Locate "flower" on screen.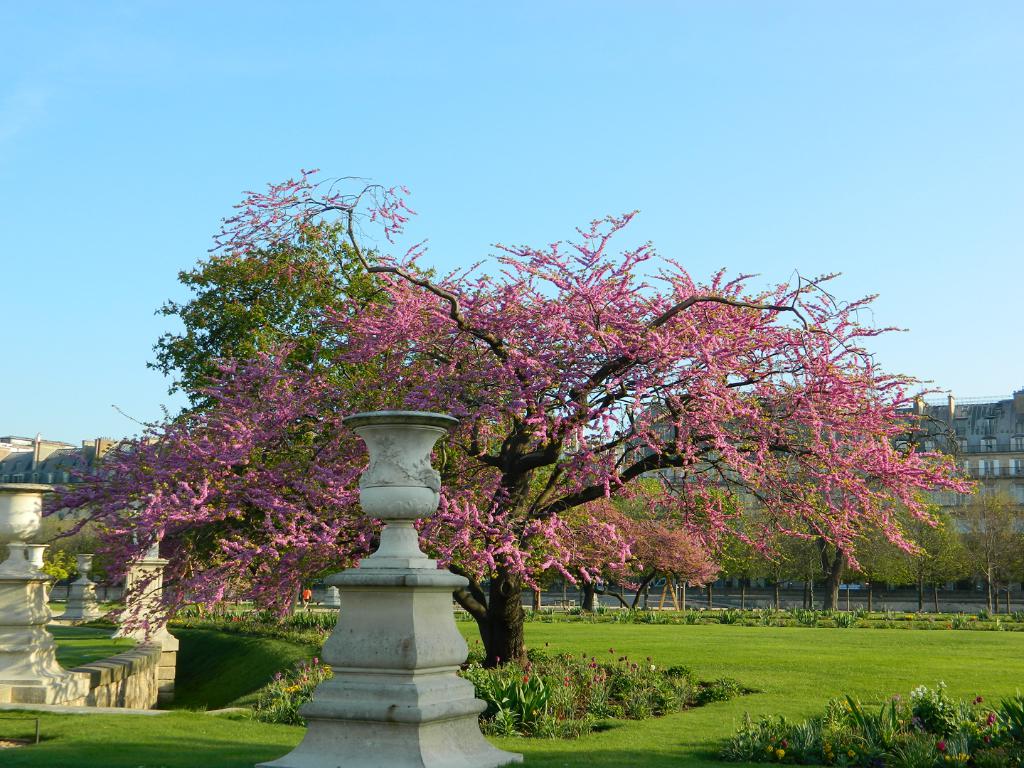
On screen at (934, 741, 945, 750).
